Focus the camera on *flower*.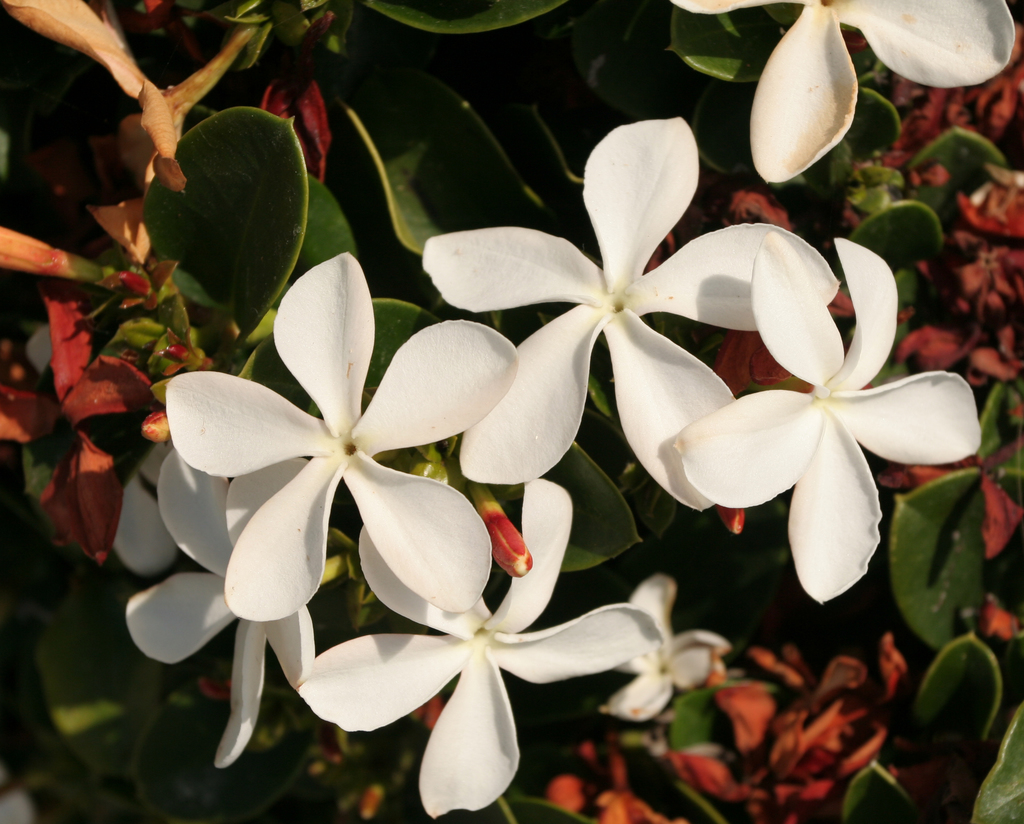
Focus region: [left=663, top=236, right=984, bottom=604].
